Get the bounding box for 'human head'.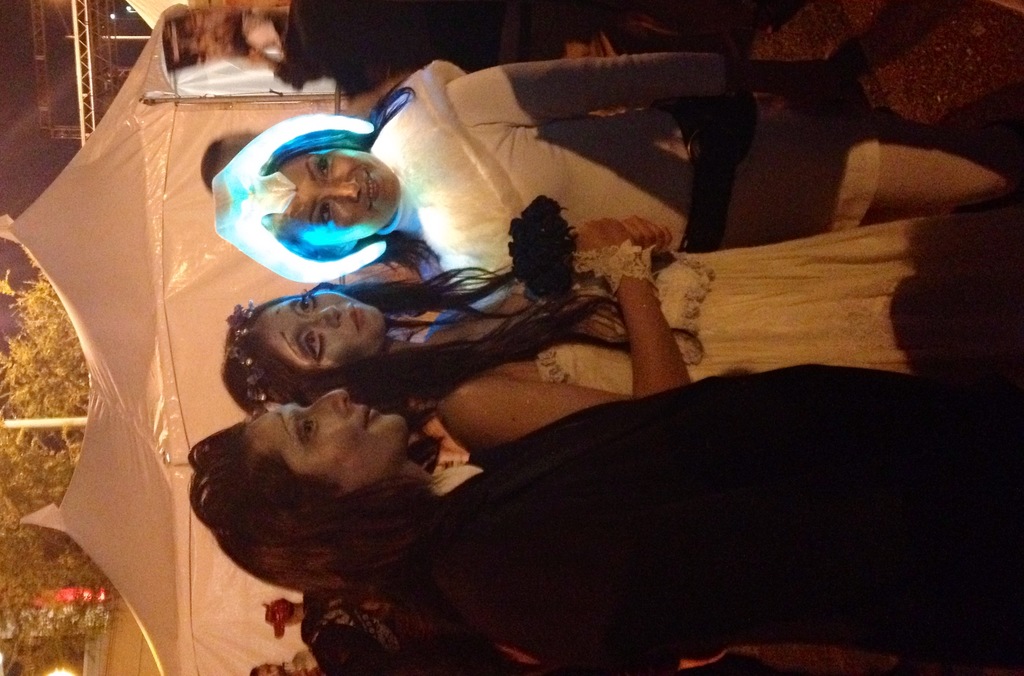
217,287,388,406.
